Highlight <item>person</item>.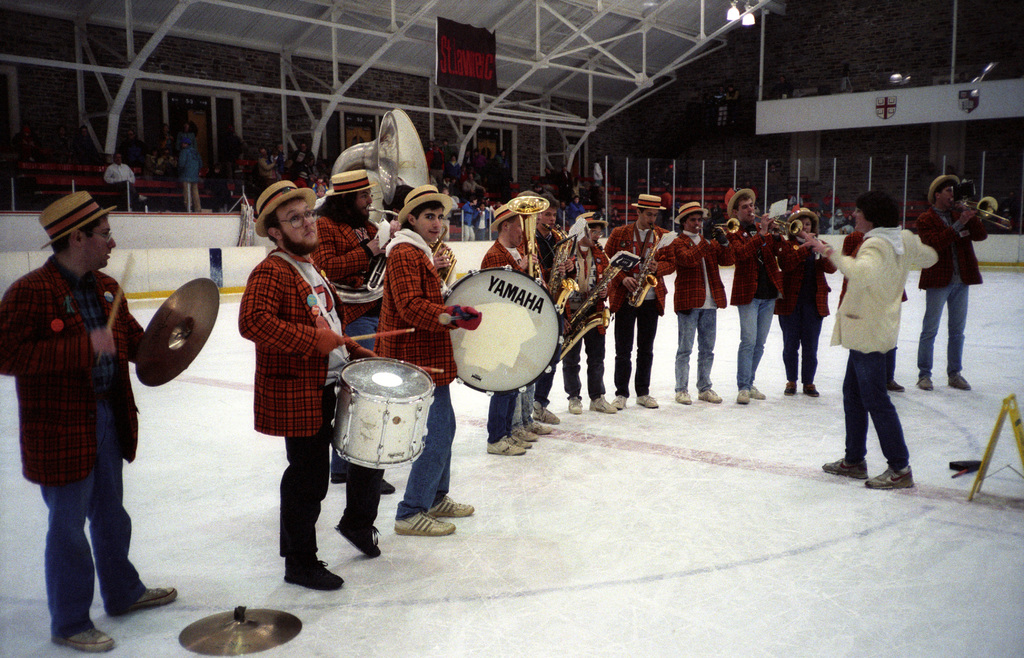
Highlighted region: (236, 181, 385, 595).
